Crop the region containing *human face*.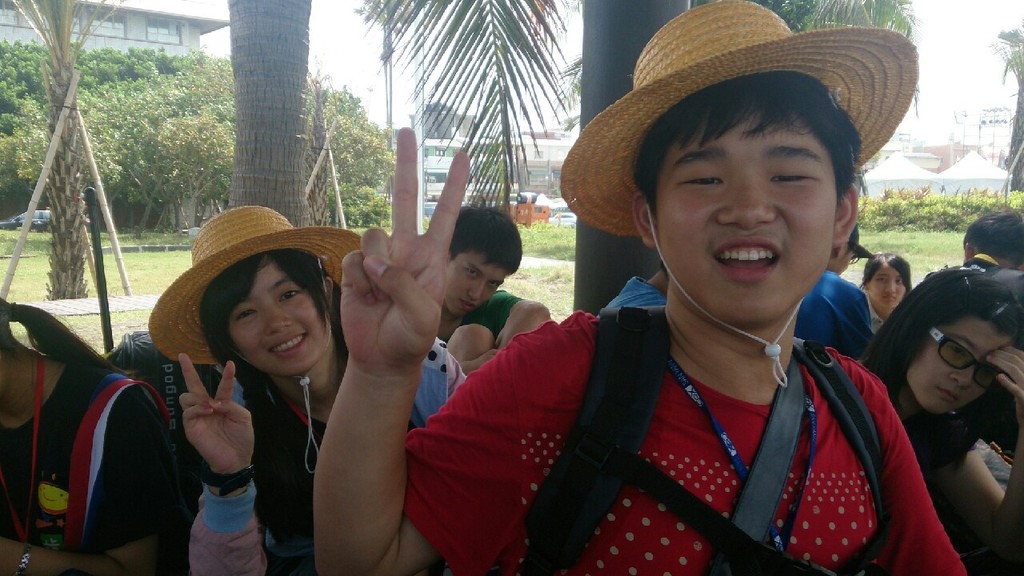
Crop region: 901, 302, 1002, 414.
